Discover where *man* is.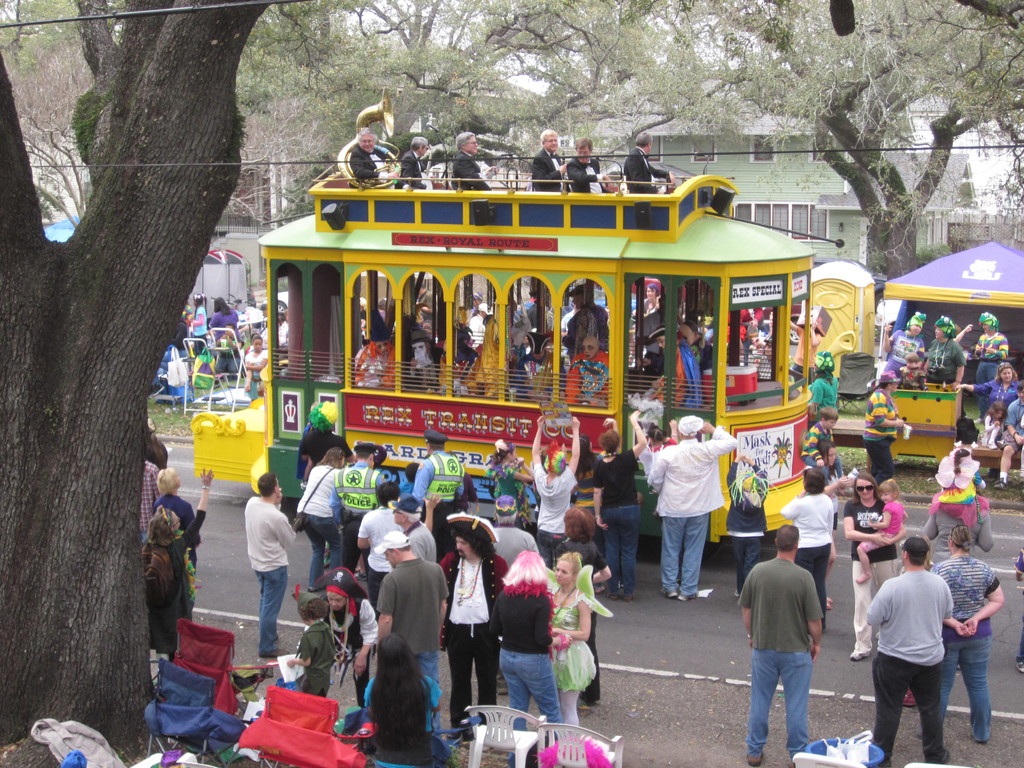
Discovered at box(639, 285, 666, 324).
